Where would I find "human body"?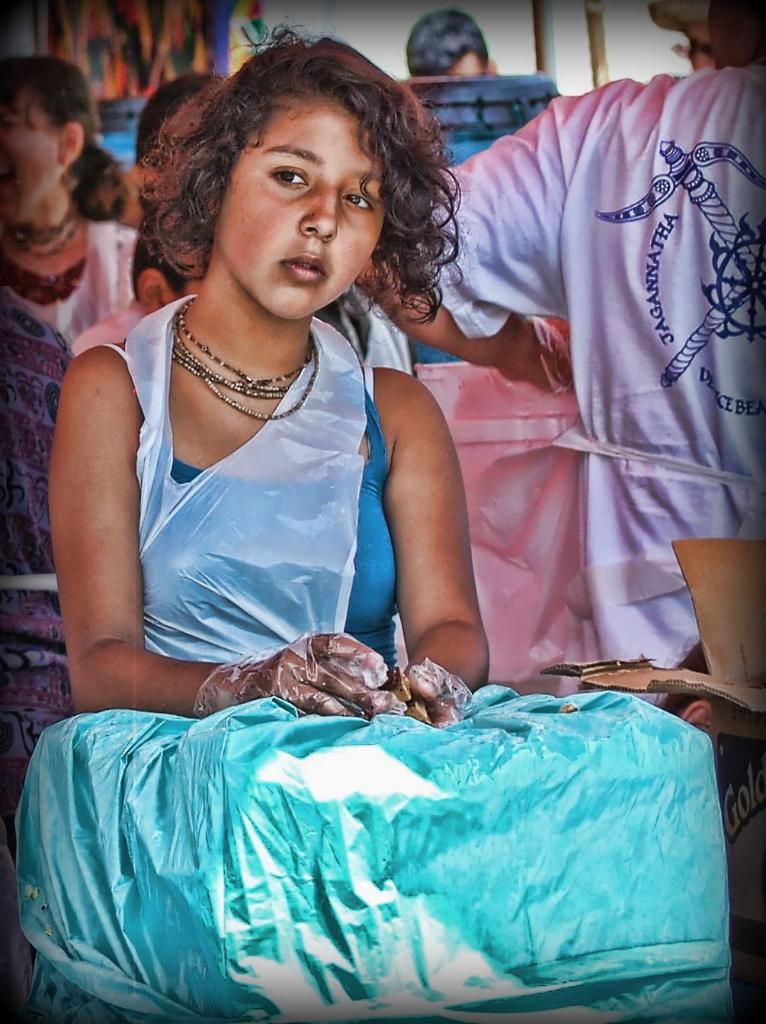
At {"left": 49, "top": 27, "right": 495, "bottom": 719}.
